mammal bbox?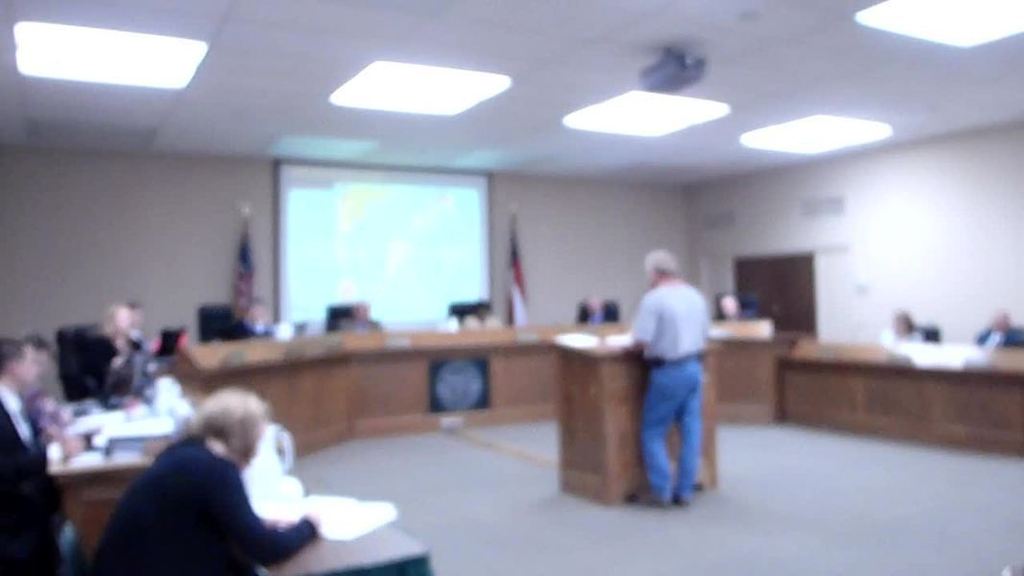
{"x1": 463, "y1": 299, "x2": 507, "y2": 329}
